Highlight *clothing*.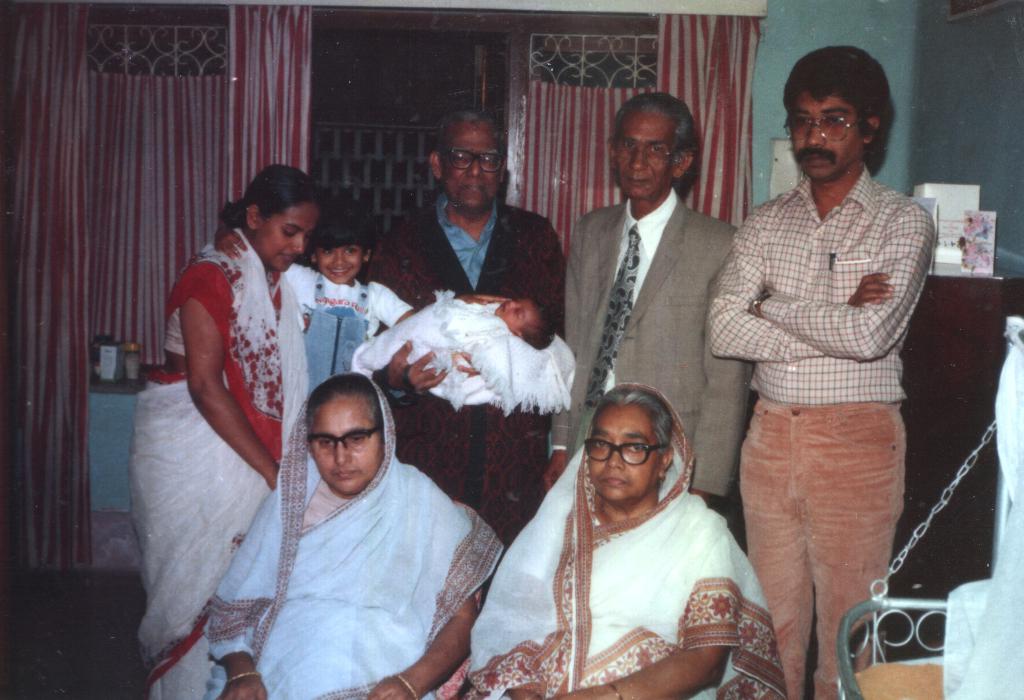
Highlighted region: crop(463, 377, 791, 699).
